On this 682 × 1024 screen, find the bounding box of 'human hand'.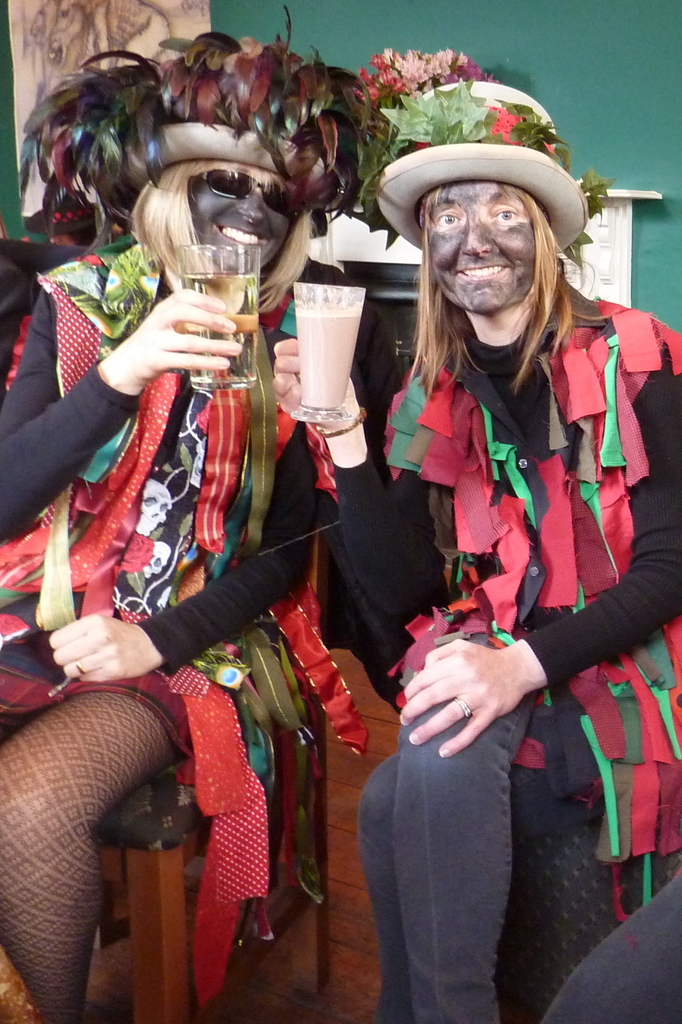
Bounding box: <box>271,339,361,430</box>.
